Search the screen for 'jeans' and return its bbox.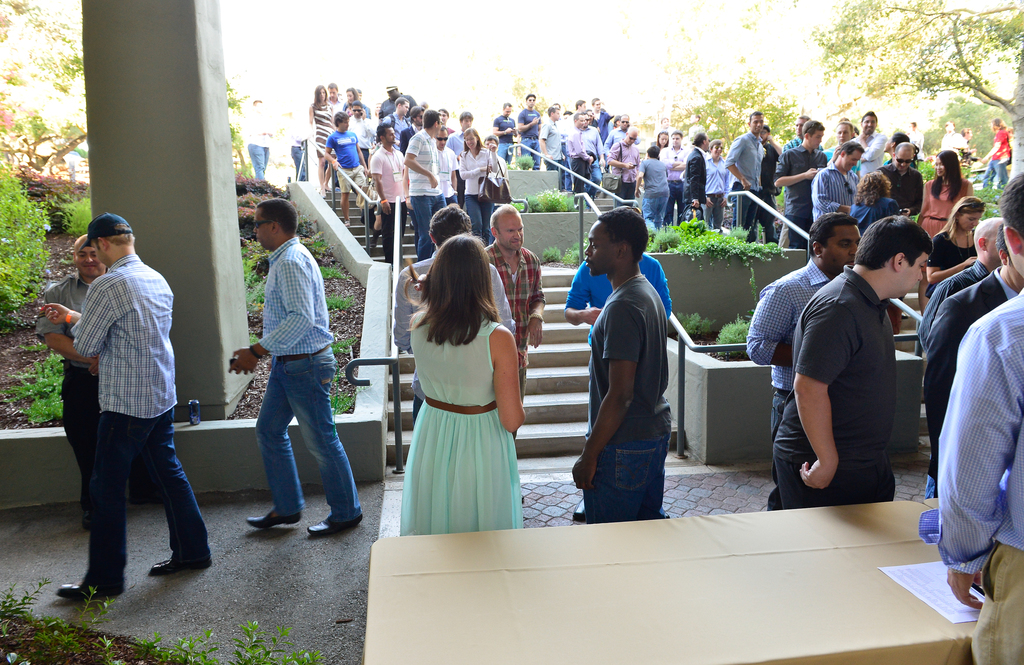
Found: bbox=(335, 170, 368, 196).
